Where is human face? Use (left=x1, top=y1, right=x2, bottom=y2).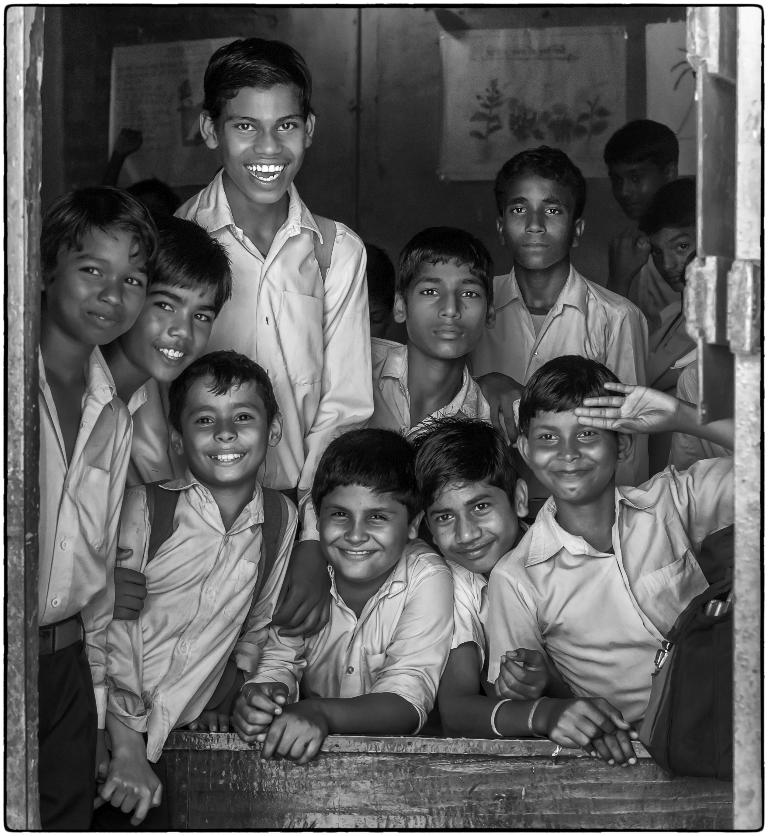
(left=644, top=220, right=695, bottom=282).
